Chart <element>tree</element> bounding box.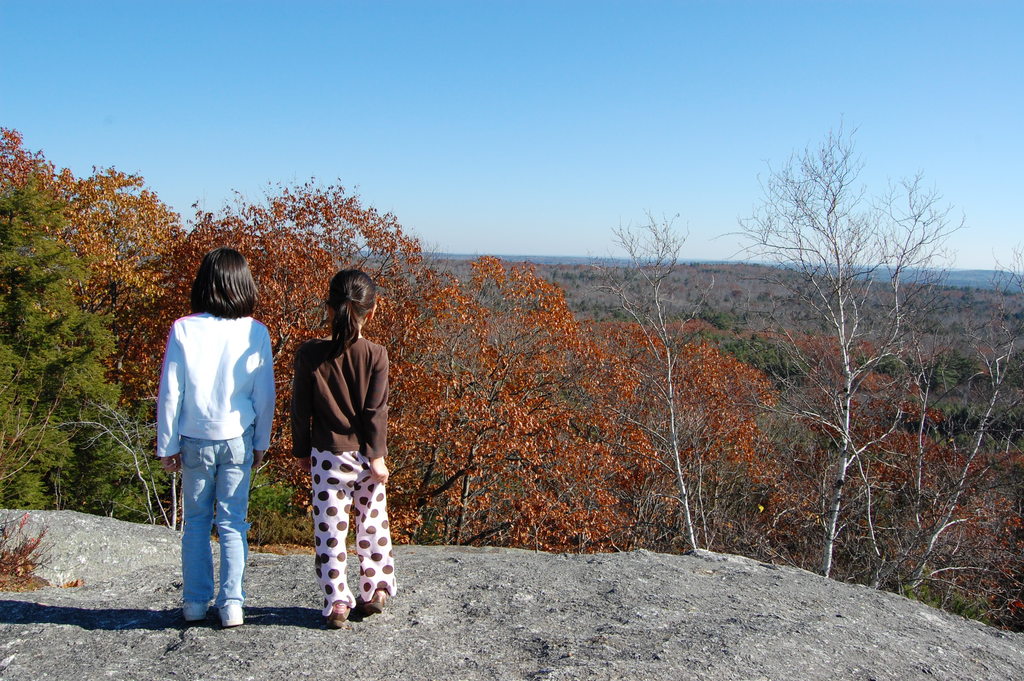
Charted: 593 198 748 555.
